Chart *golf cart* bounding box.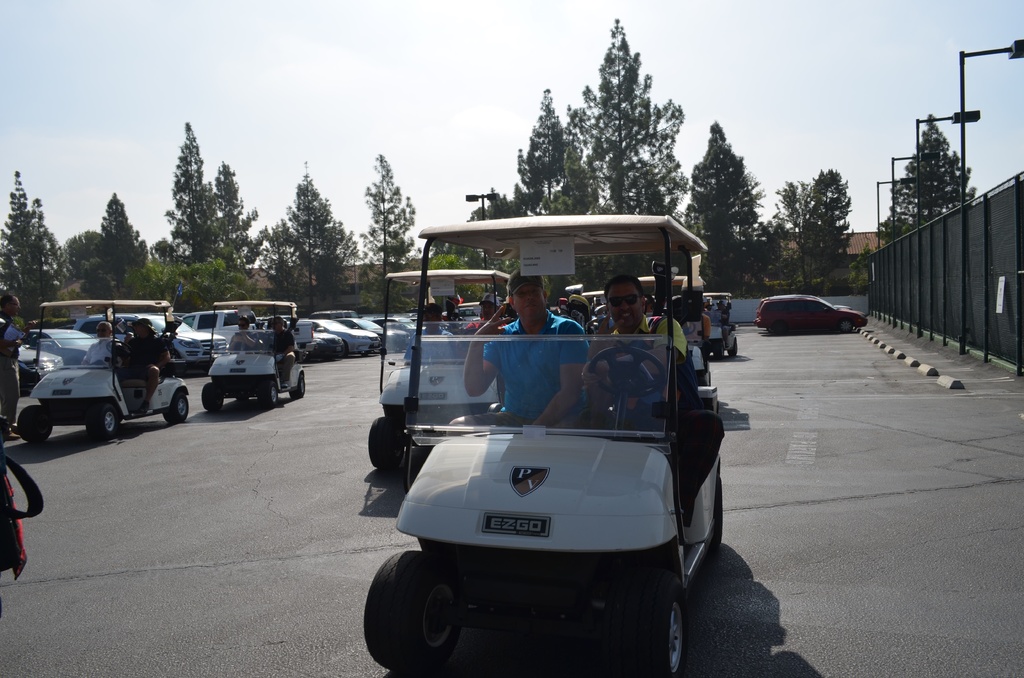
Charted: bbox=(367, 269, 515, 474).
